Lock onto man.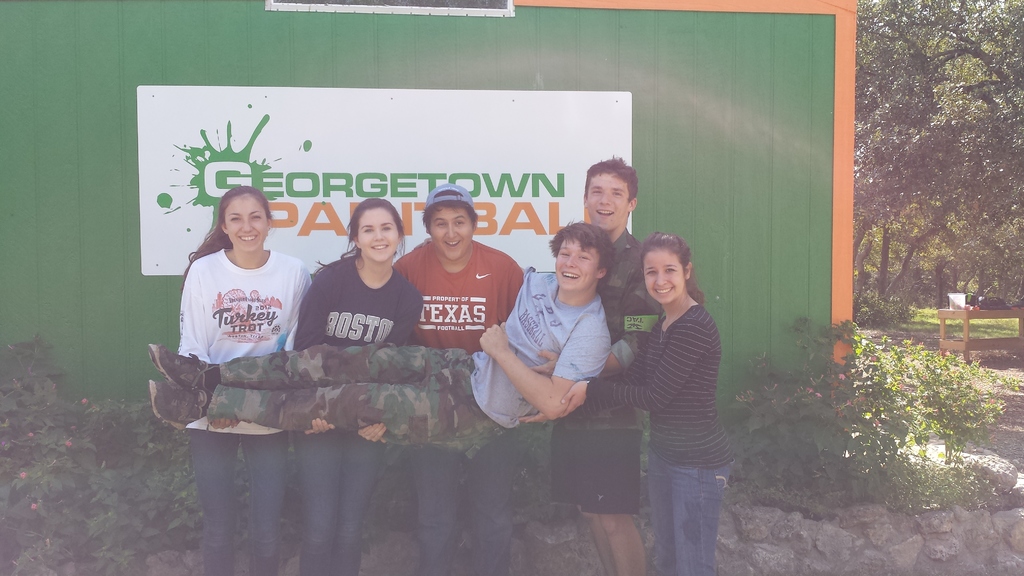
Locked: {"left": 145, "top": 228, "right": 620, "bottom": 444}.
